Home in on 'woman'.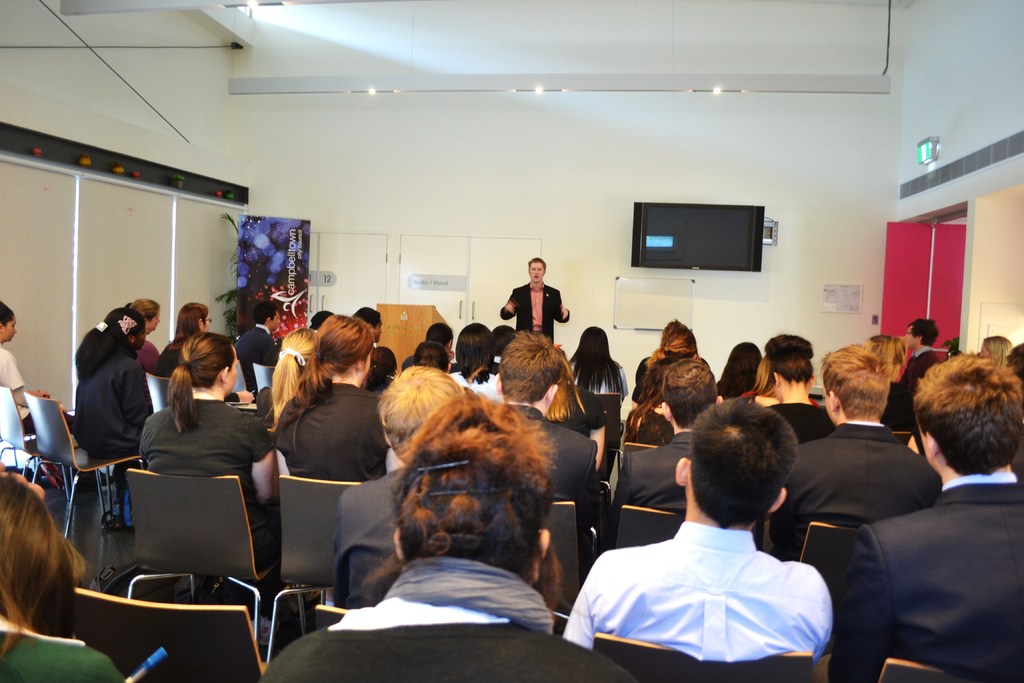
Homed in at <box>255,324,312,431</box>.
